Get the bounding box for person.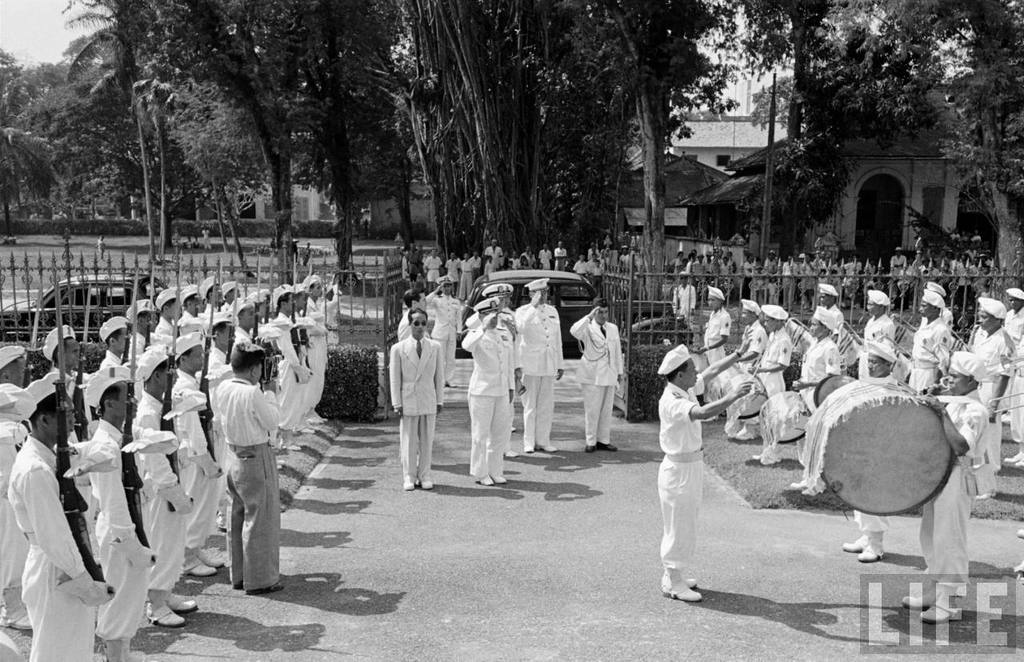
[210, 339, 280, 608].
